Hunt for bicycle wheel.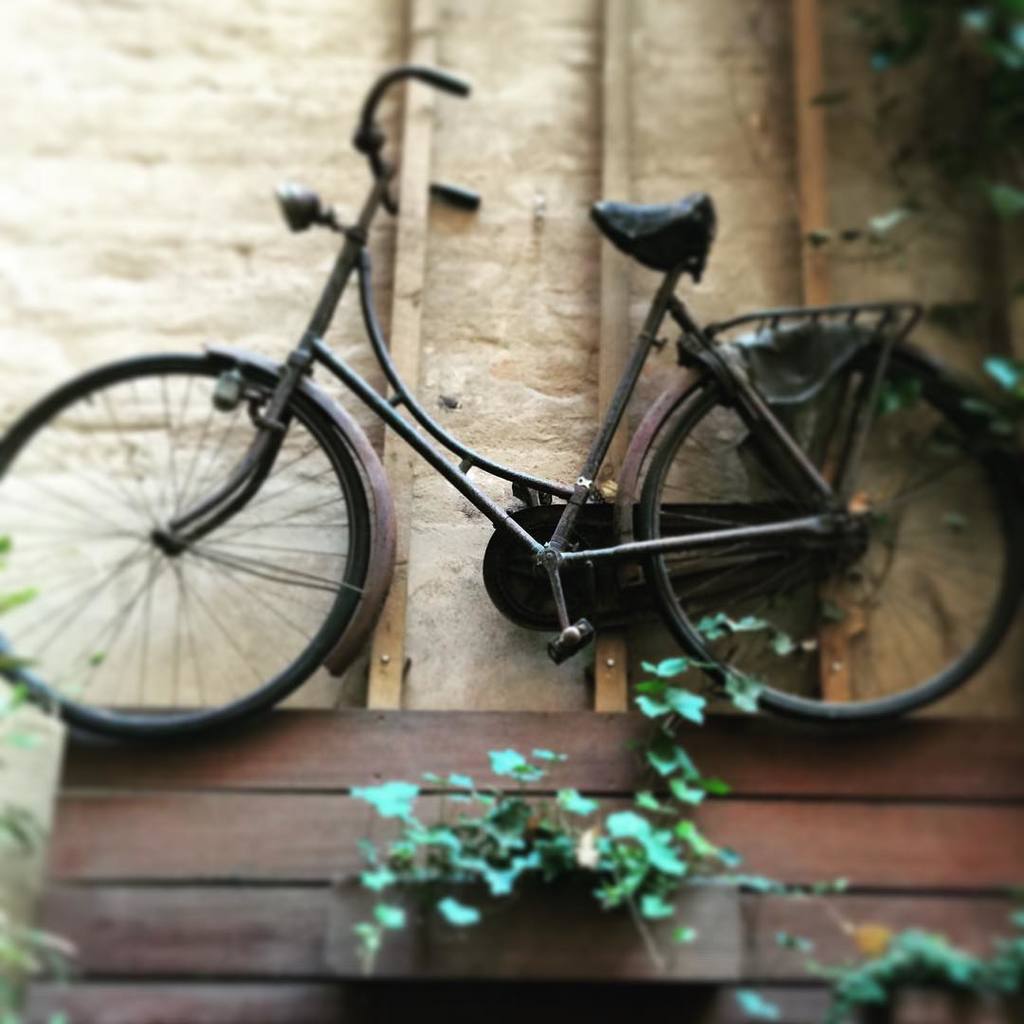
Hunted down at BBox(626, 336, 1023, 742).
